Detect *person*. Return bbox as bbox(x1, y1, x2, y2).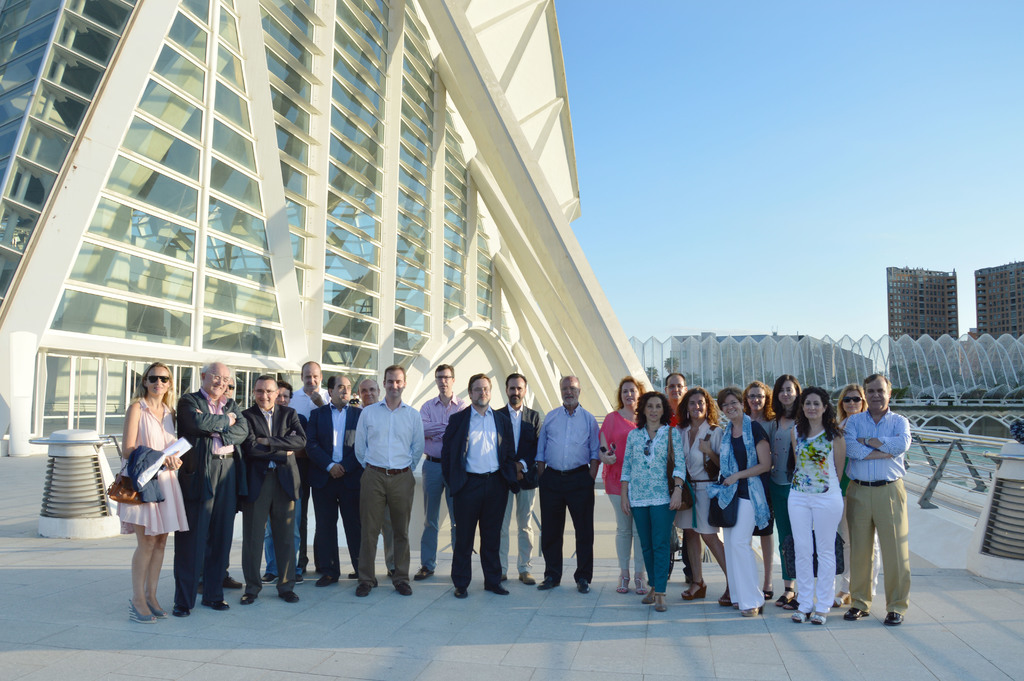
bbox(675, 388, 723, 580).
